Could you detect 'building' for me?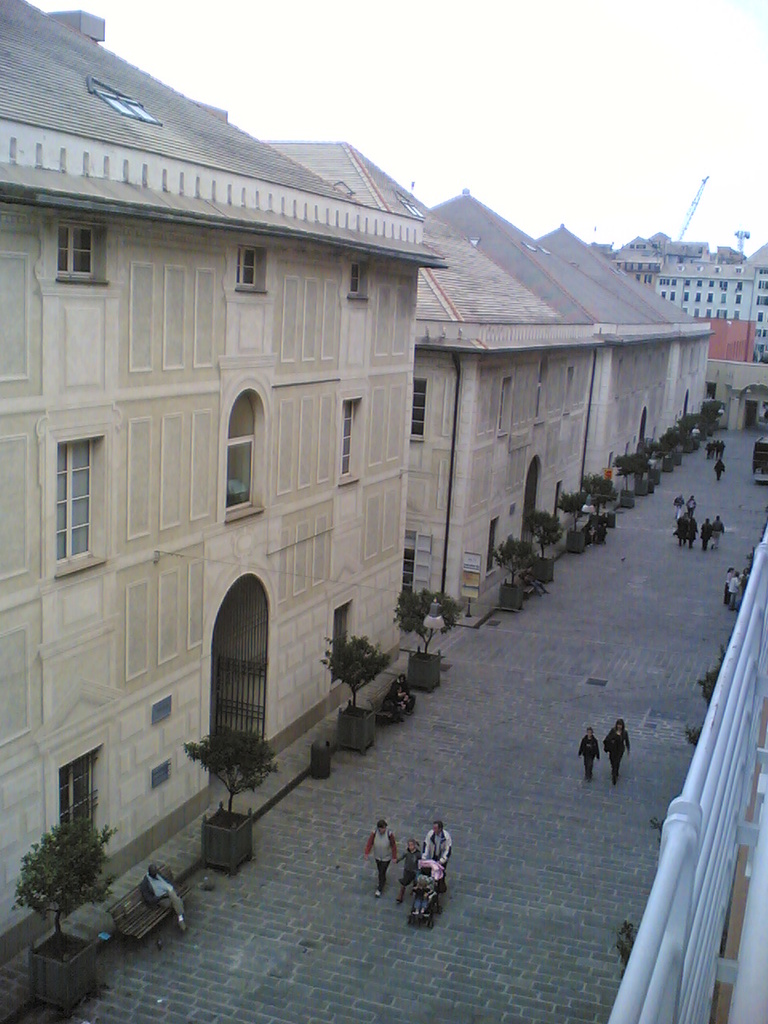
Detection result: x1=537, y1=222, x2=716, y2=420.
